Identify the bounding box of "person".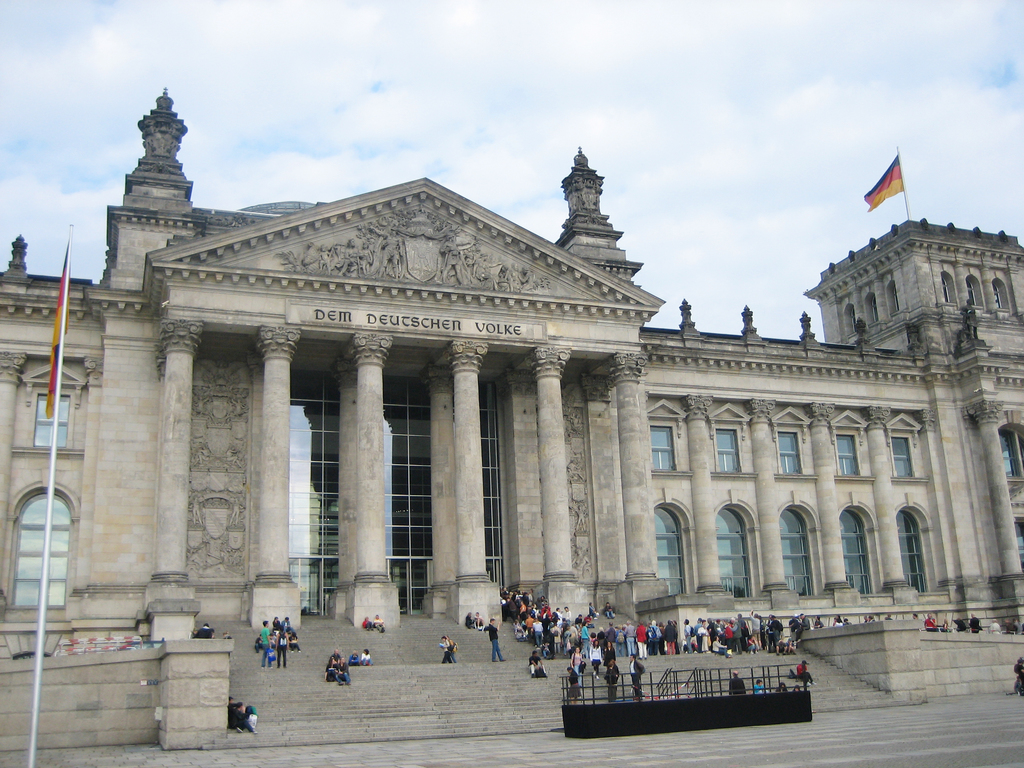
(x1=259, y1=616, x2=275, y2=669).
